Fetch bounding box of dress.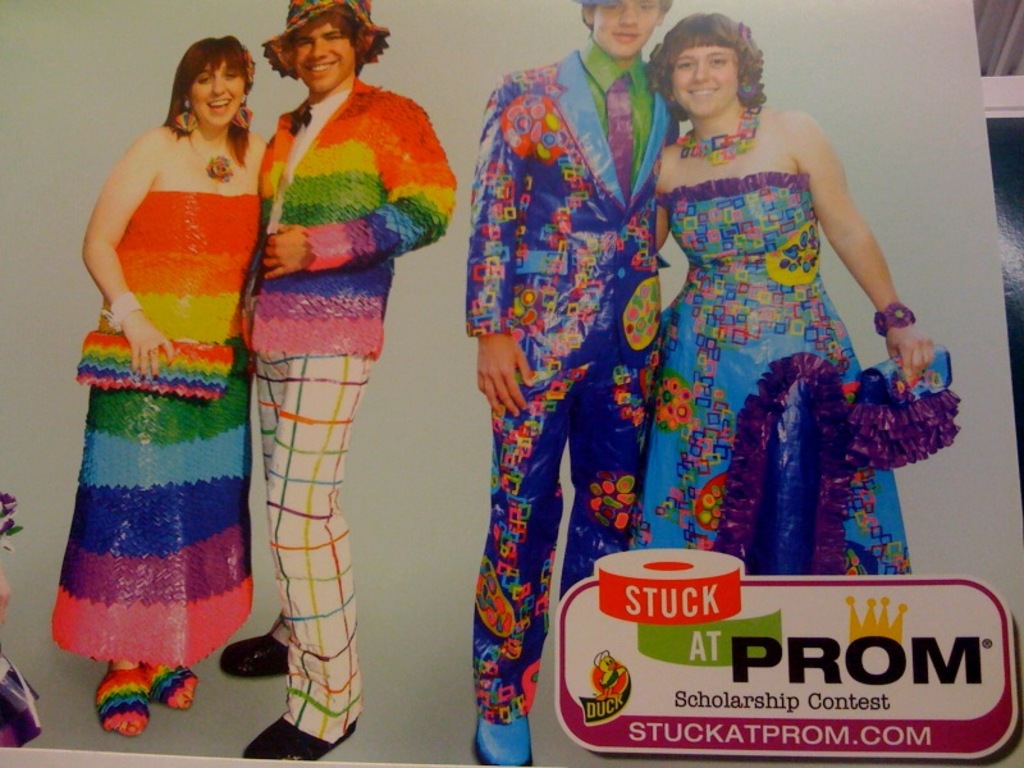
Bbox: bbox=[51, 187, 262, 669].
